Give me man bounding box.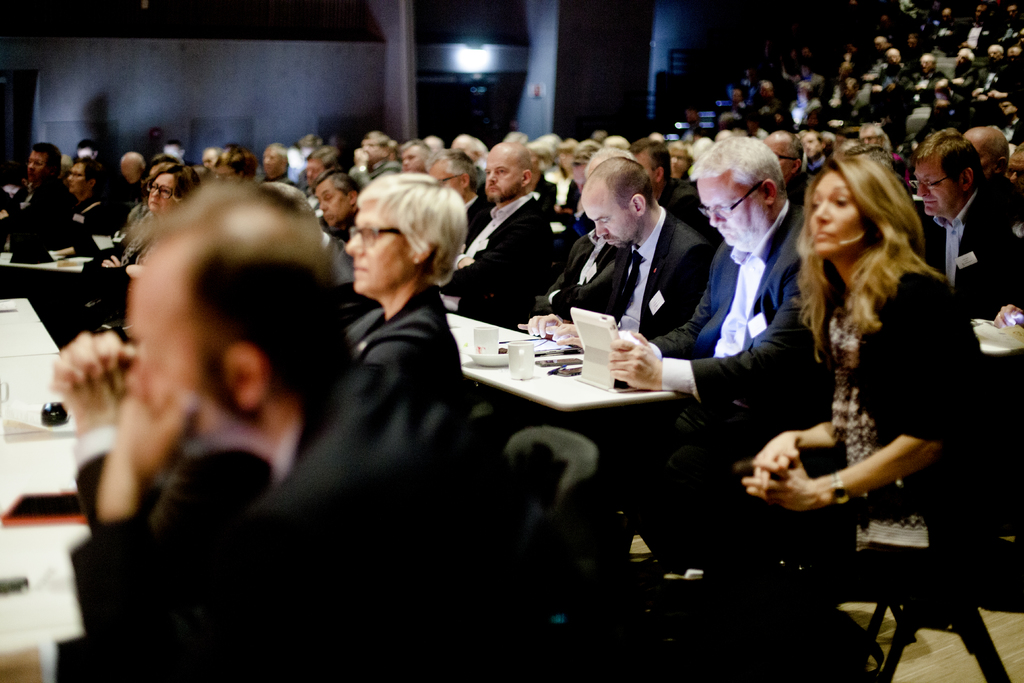
394,145,429,204.
